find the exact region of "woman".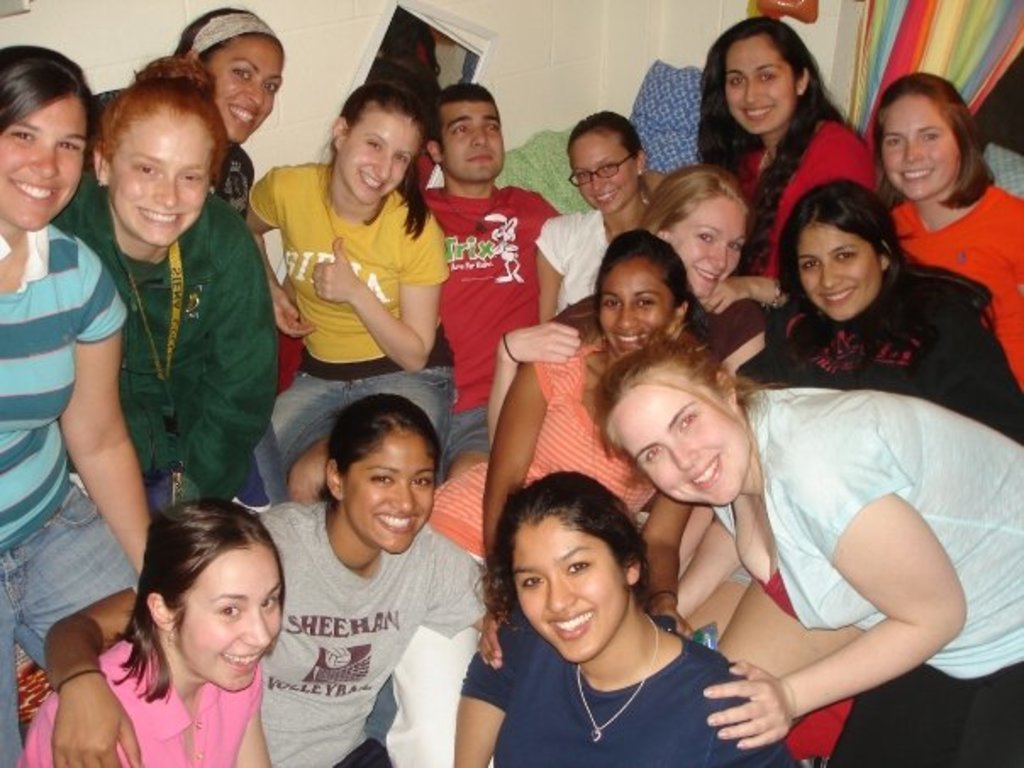
Exact region: [left=693, top=17, right=885, bottom=334].
